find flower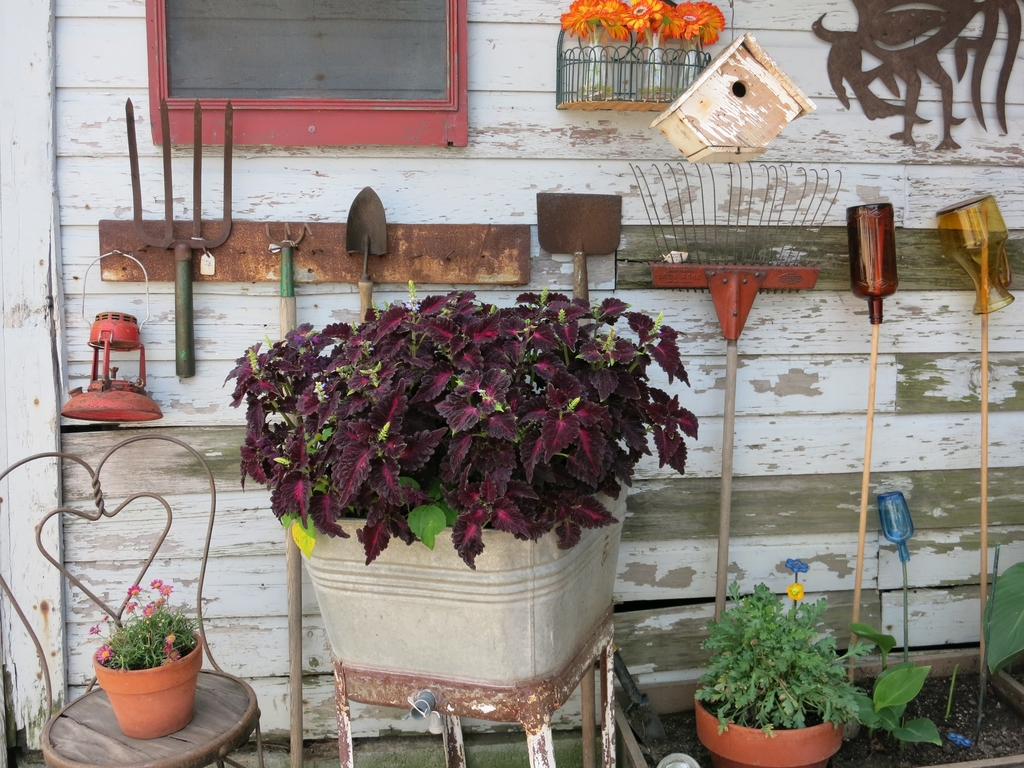
x1=170, y1=647, x2=179, y2=659
